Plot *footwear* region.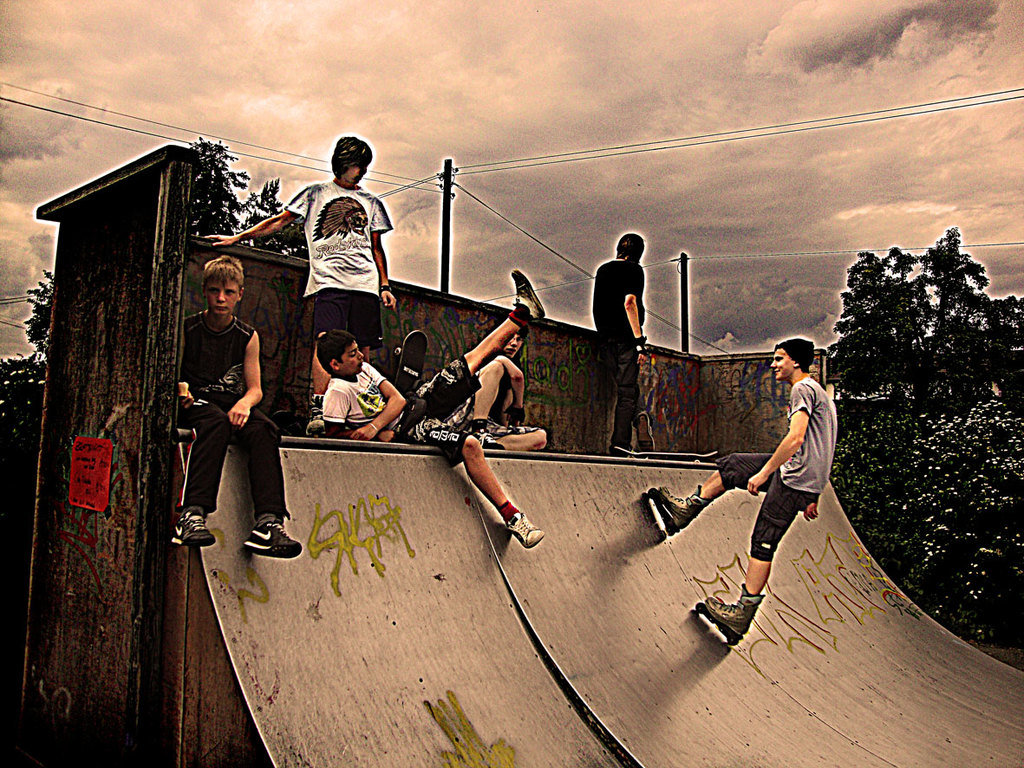
Plotted at 170:506:219:550.
